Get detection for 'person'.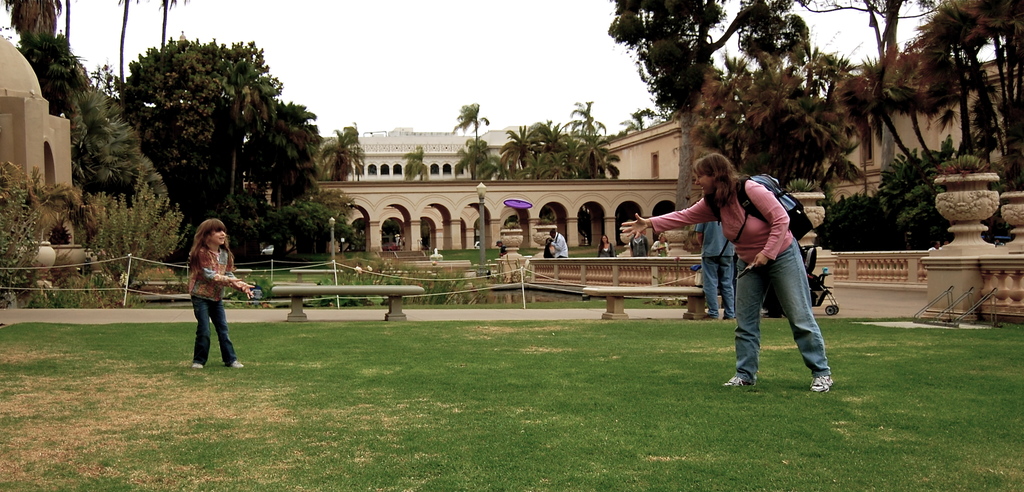
Detection: detection(619, 156, 835, 398).
